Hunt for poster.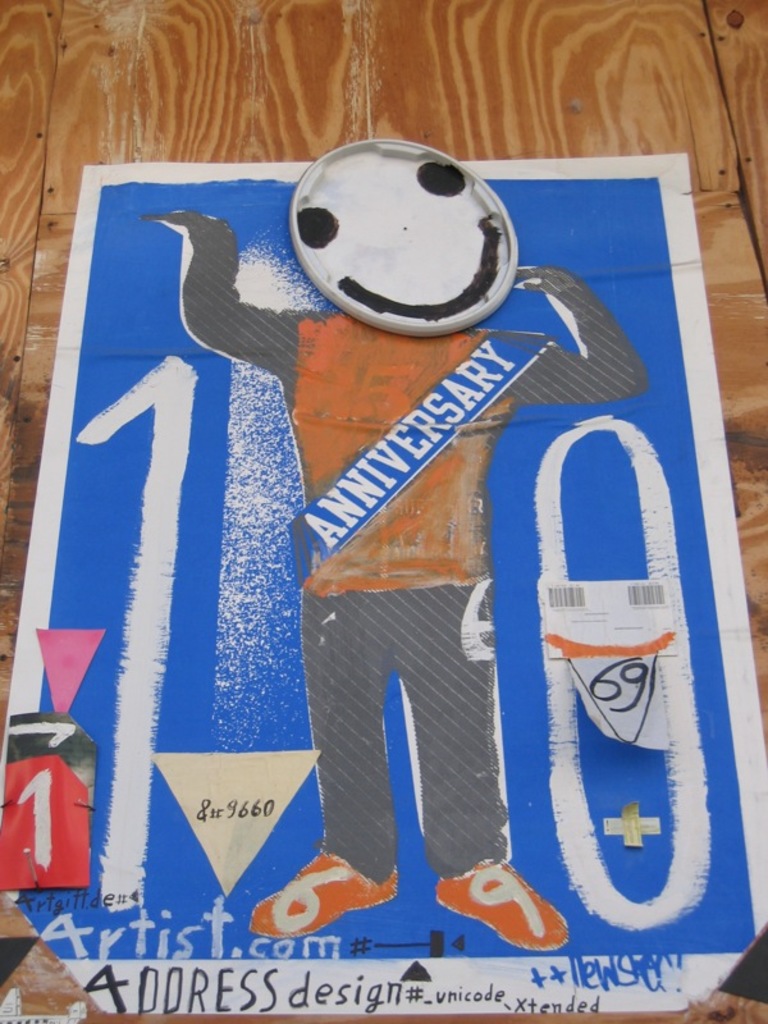
Hunted down at region(0, 137, 767, 1010).
